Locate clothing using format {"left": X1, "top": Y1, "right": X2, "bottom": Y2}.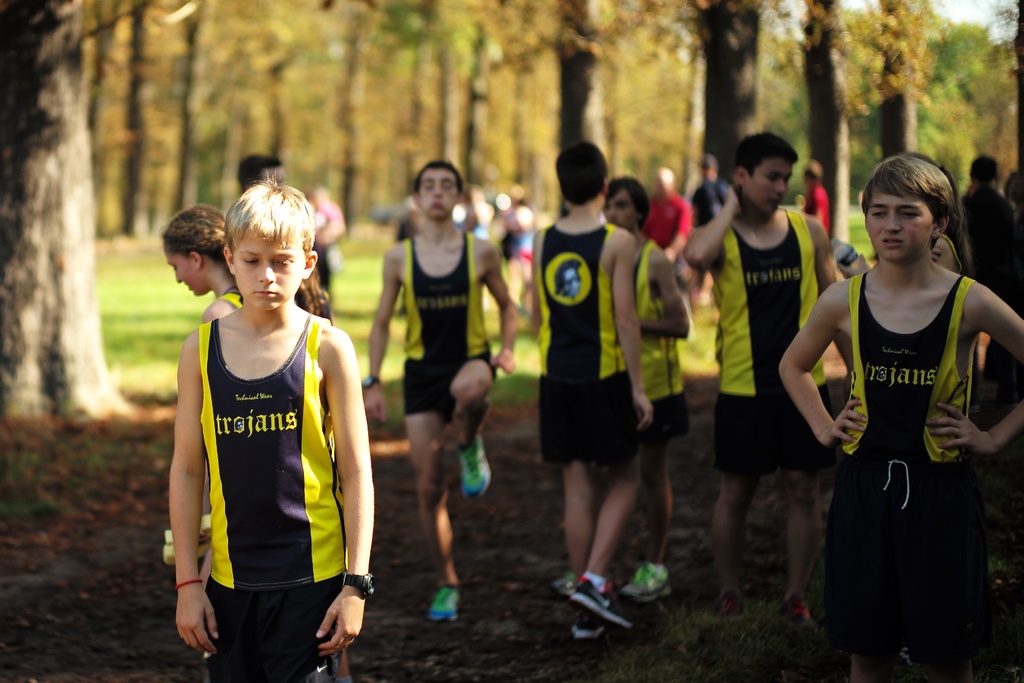
{"left": 213, "top": 279, "right": 259, "bottom": 309}.
